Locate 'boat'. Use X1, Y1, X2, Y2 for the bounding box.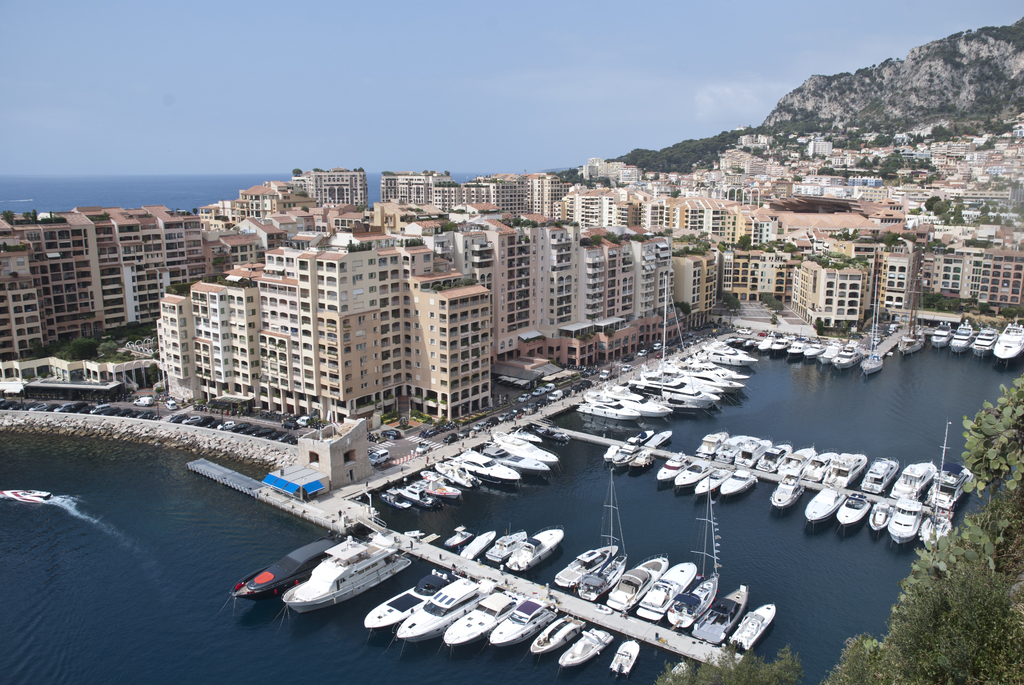
911, 420, 970, 507.
